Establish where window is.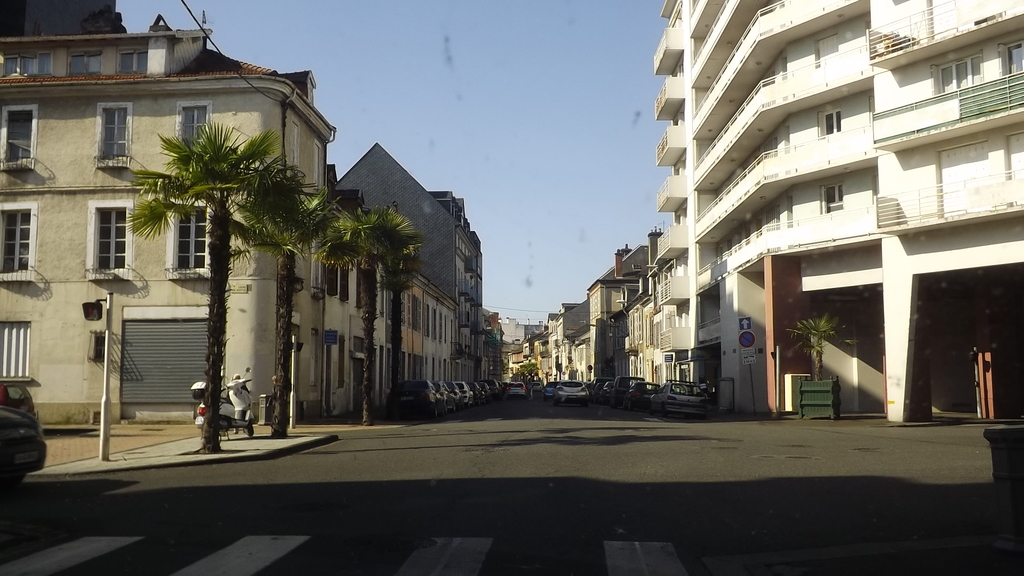
Established at rect(310, 326, 319, 388).
